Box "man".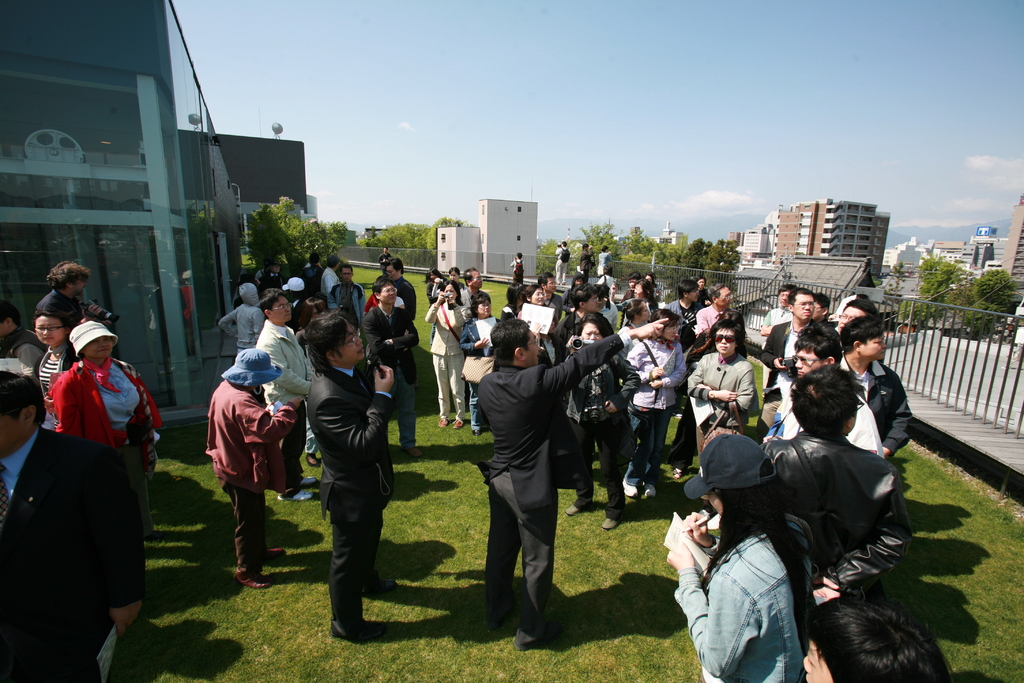
{"left": 477, "top": 306, "right": 668, "bottom": 655}.
